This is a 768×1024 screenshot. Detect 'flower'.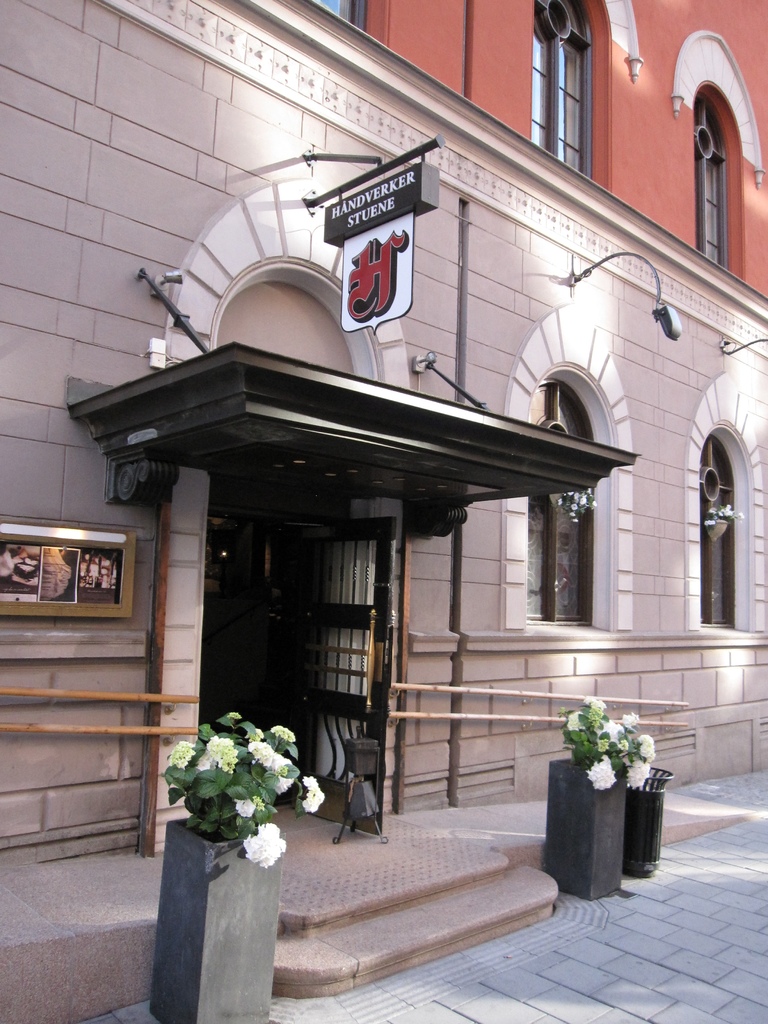
<region>583, 694, 605, 715</region>.
